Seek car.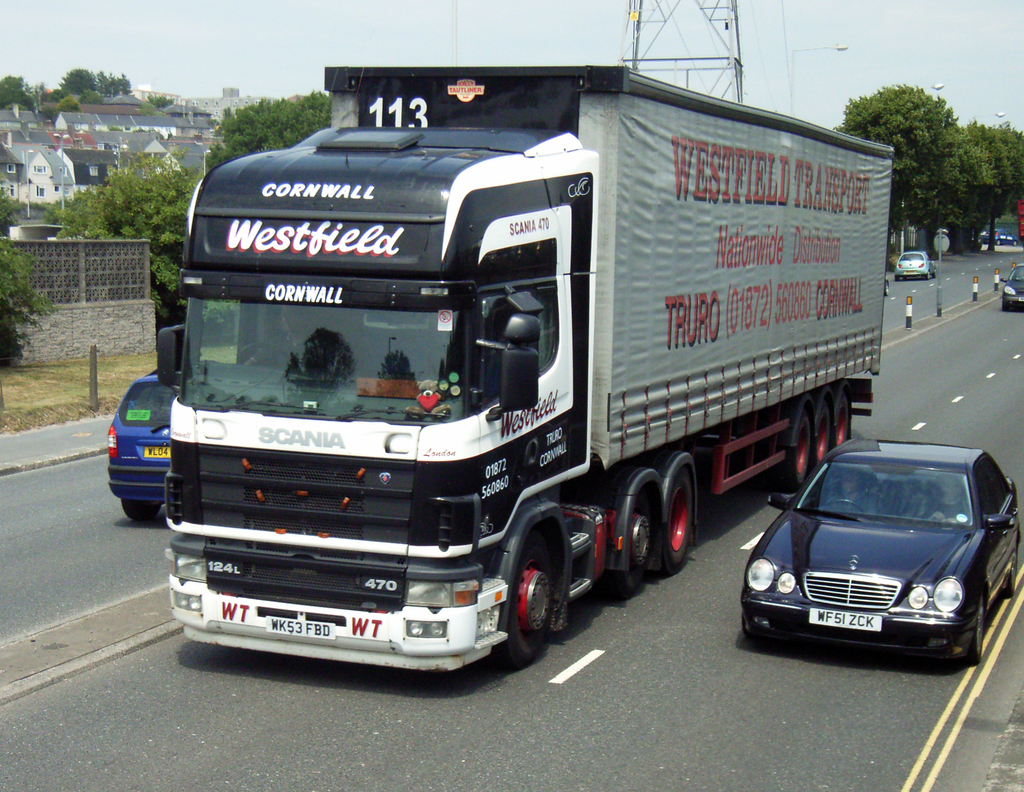
select_region(895, 251, 937, 279).
